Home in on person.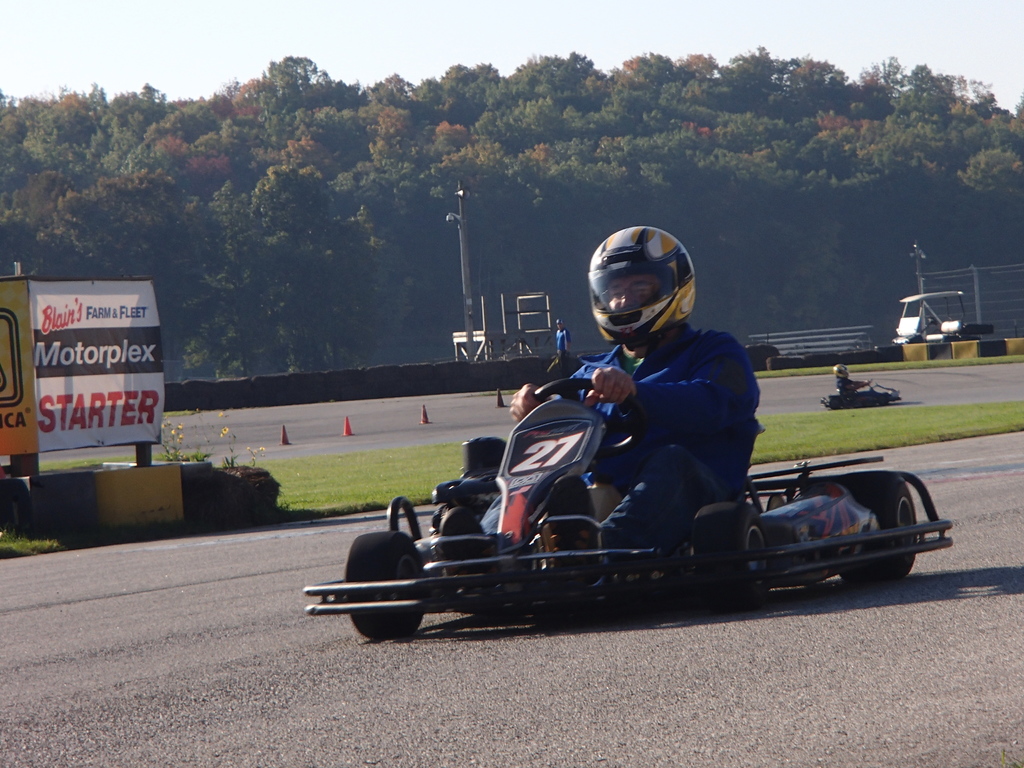
Homed in at x1=835 y1=367 x2=870 y2=402.
